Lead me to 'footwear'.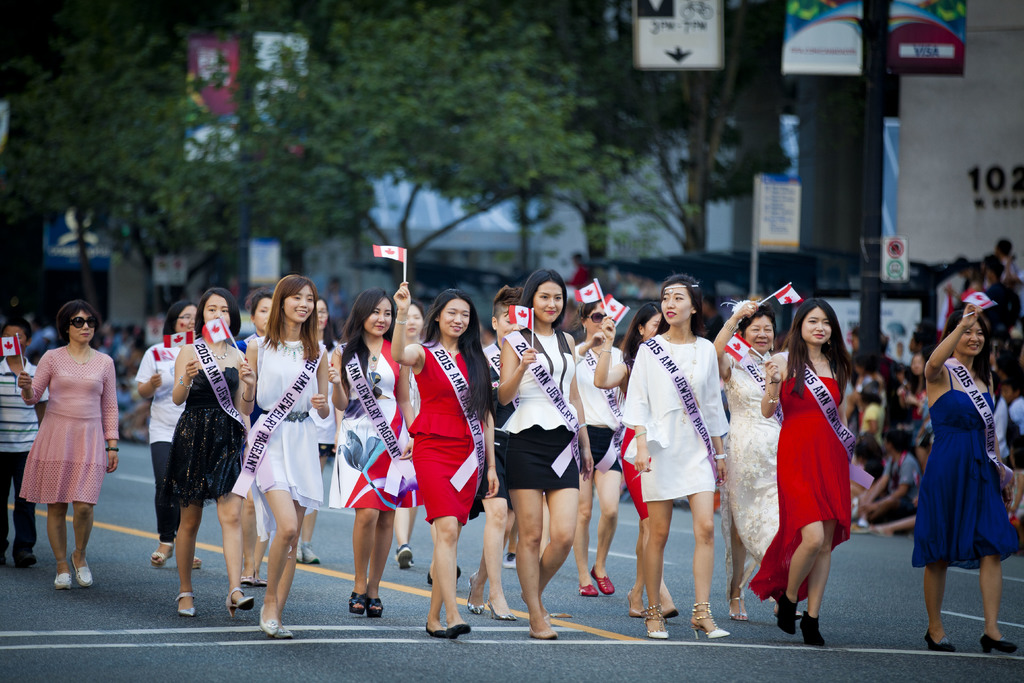
Lead to (925,629,956,650).
